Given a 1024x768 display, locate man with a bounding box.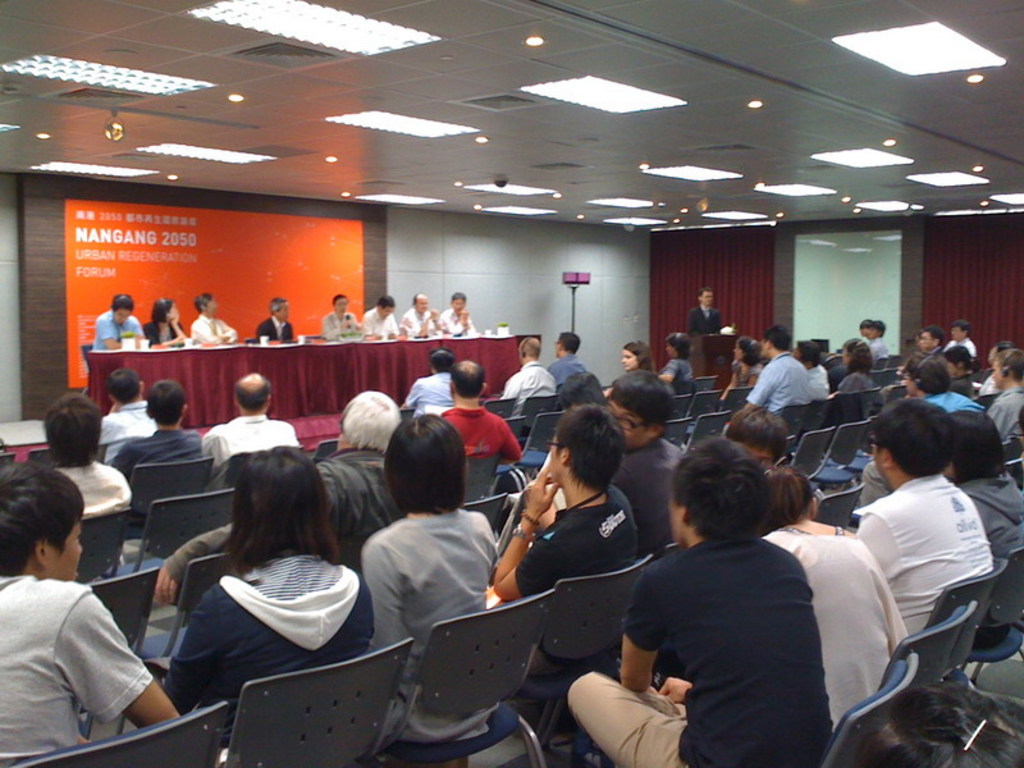
Located: rect(690, 288, 741, 333).
